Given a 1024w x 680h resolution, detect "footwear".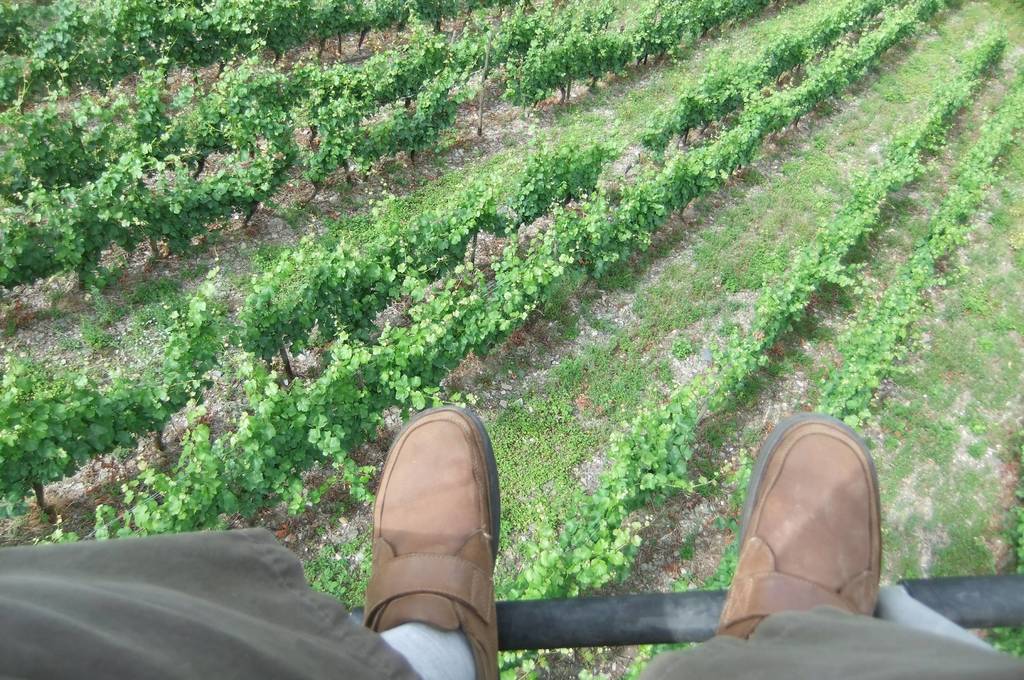
(left=356, top=403, right=509, bottom=676).
